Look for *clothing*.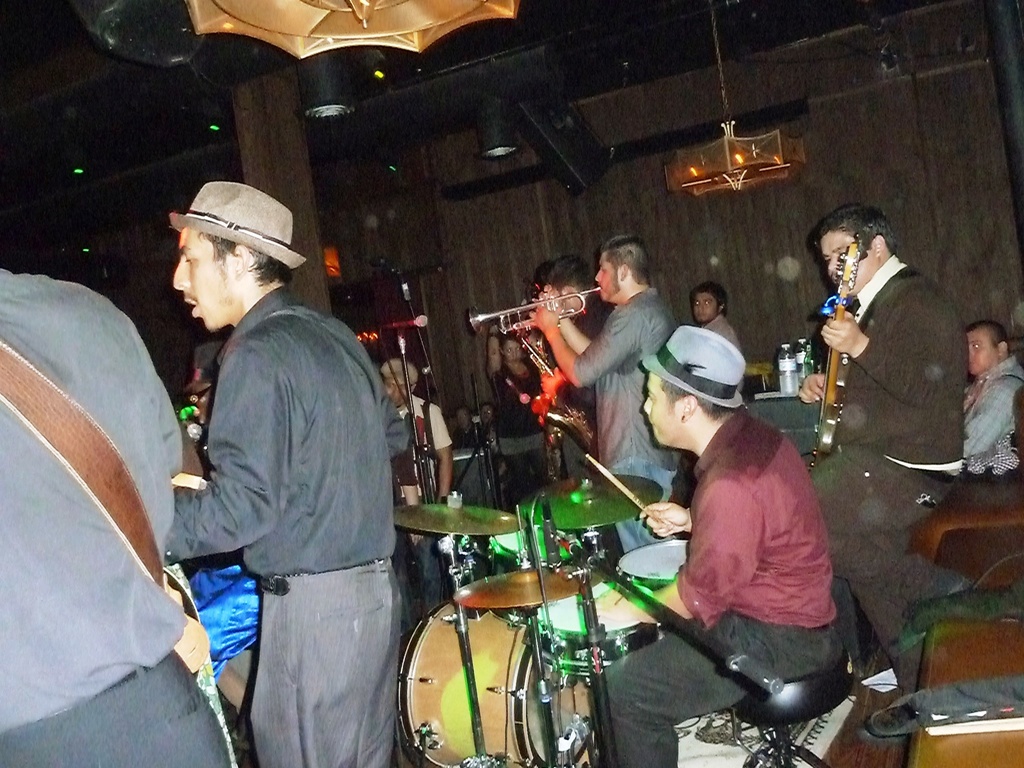
Found: rect(0, 268, 232, 767).
